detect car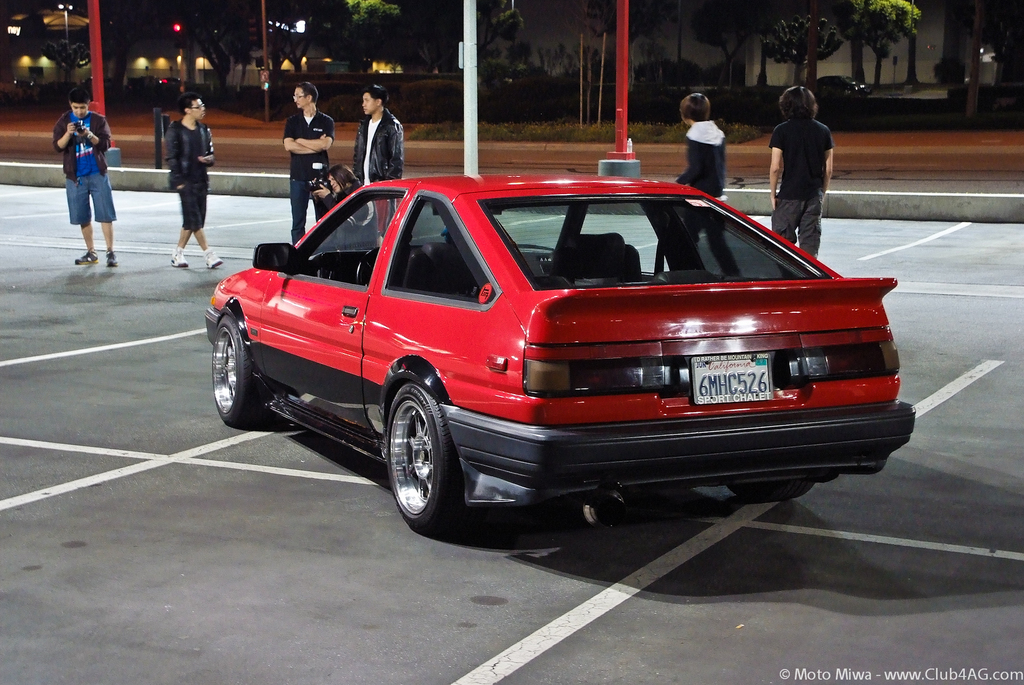
crop(198, 160, 933, 535)
